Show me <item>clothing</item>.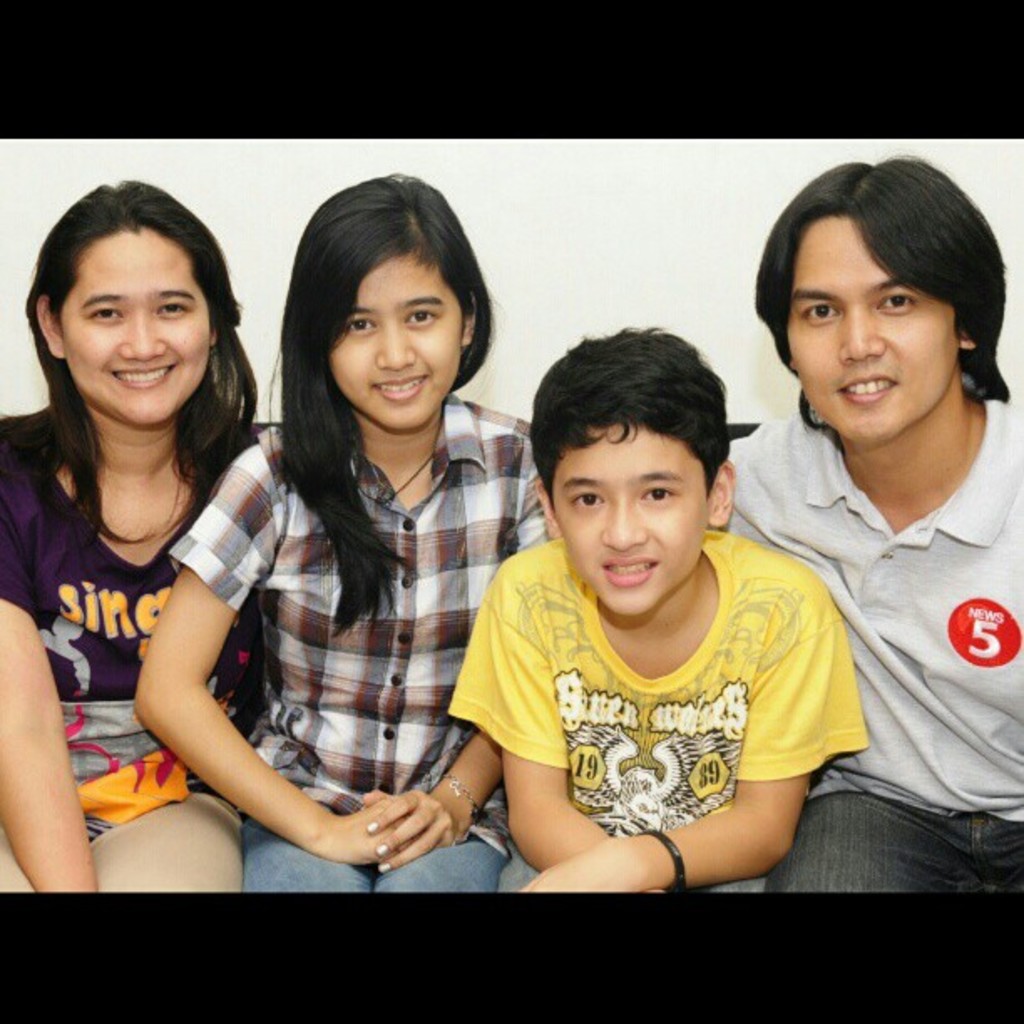
<item>clothing</item> is here: <region>166, 400, 566, 907</region>.
